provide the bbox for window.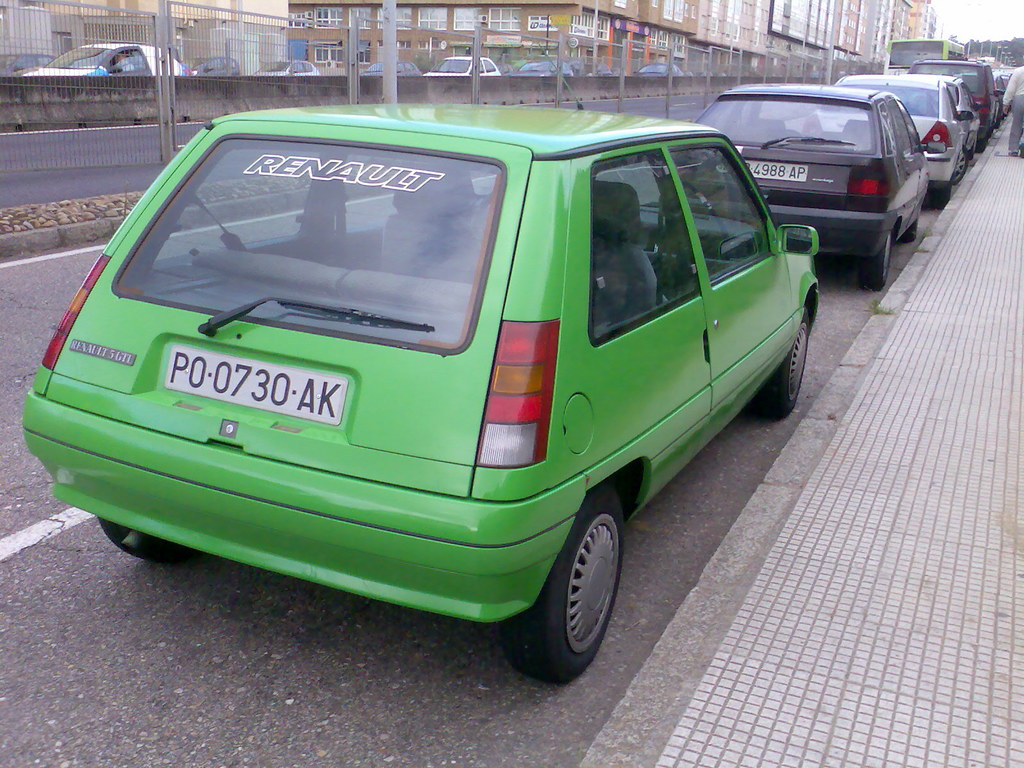
x1=394 y1=6 x2=408 y2=28.
